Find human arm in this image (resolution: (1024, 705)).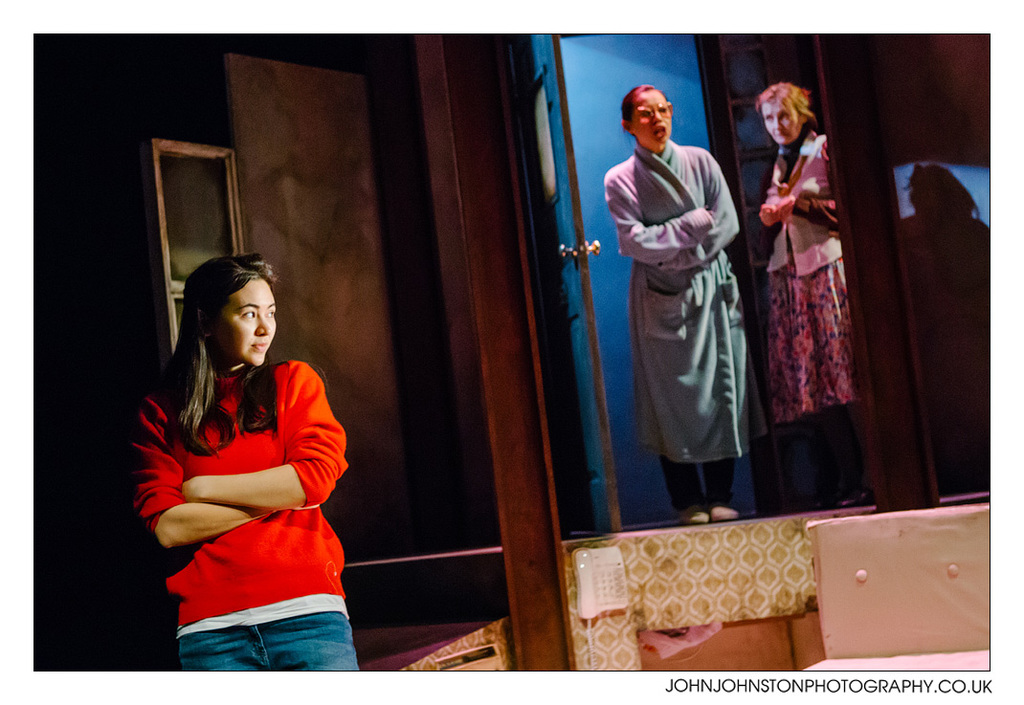
(757,191,776,225).
